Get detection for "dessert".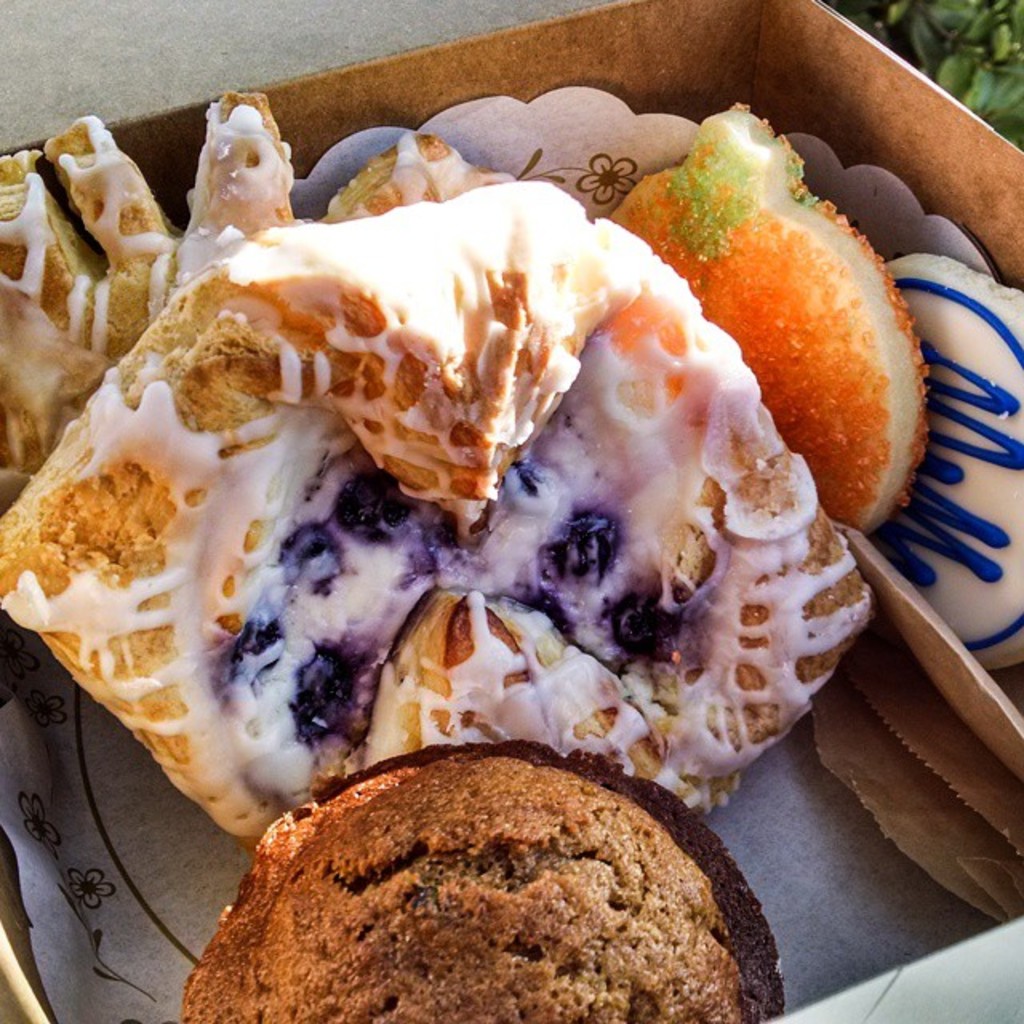
Detection: detection(891, 250, 1022, 651).
